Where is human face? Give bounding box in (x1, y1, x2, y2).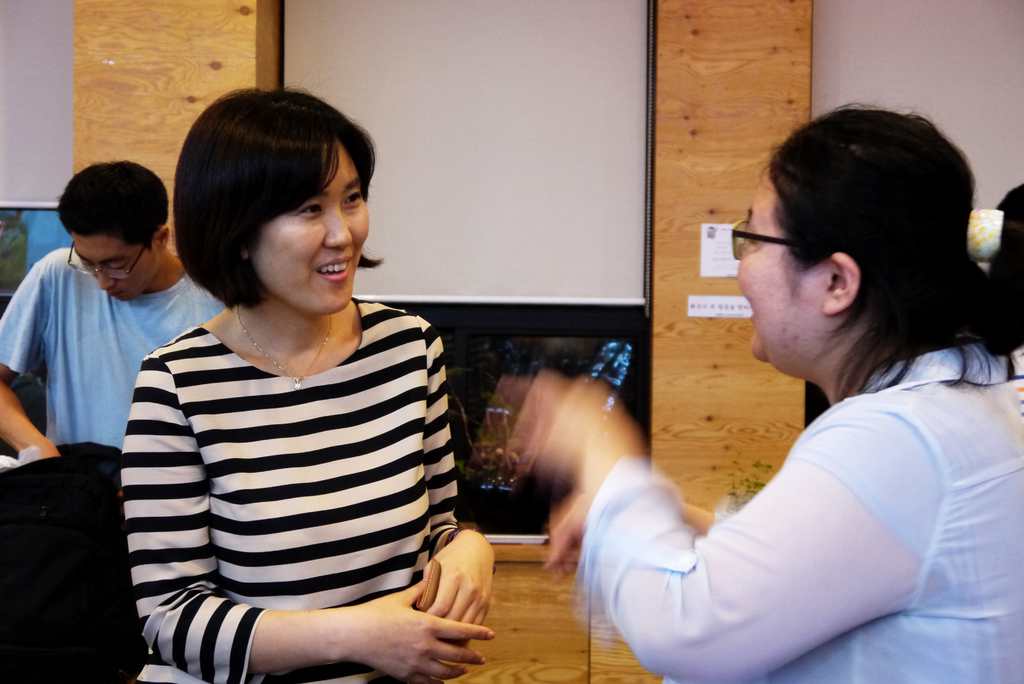
(733, 166, 823, 368).
